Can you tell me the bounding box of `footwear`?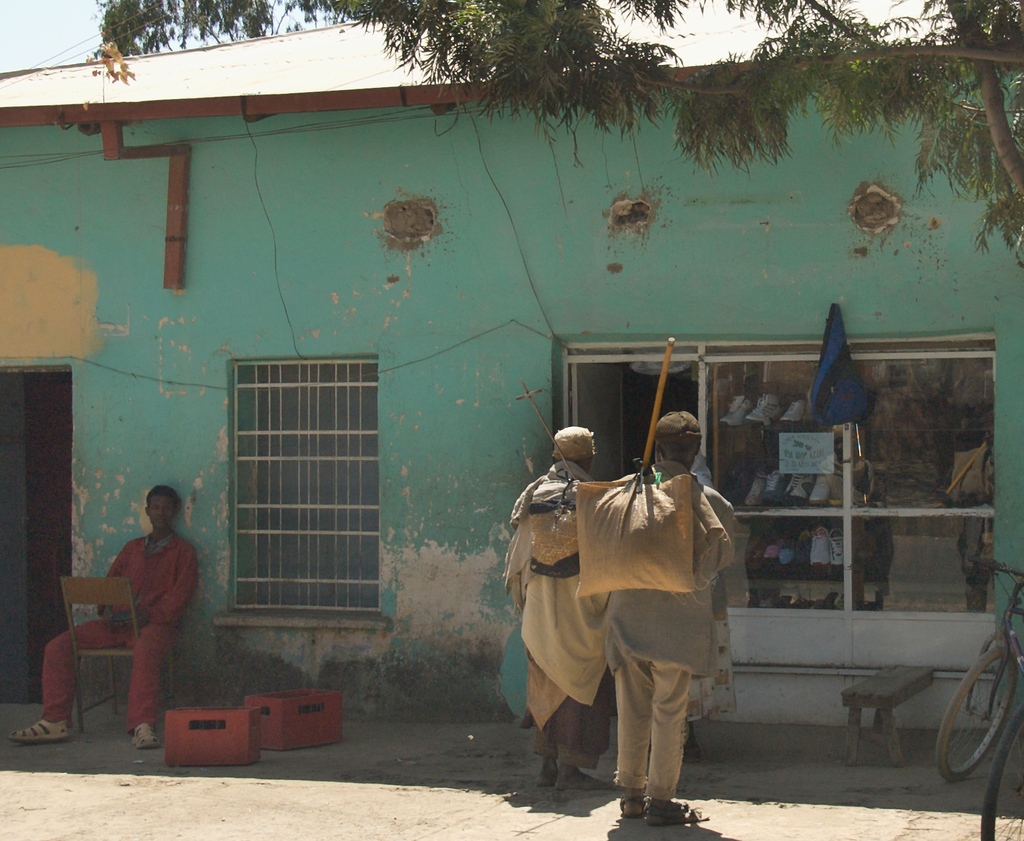
locate(556, 770, 609, 792).
